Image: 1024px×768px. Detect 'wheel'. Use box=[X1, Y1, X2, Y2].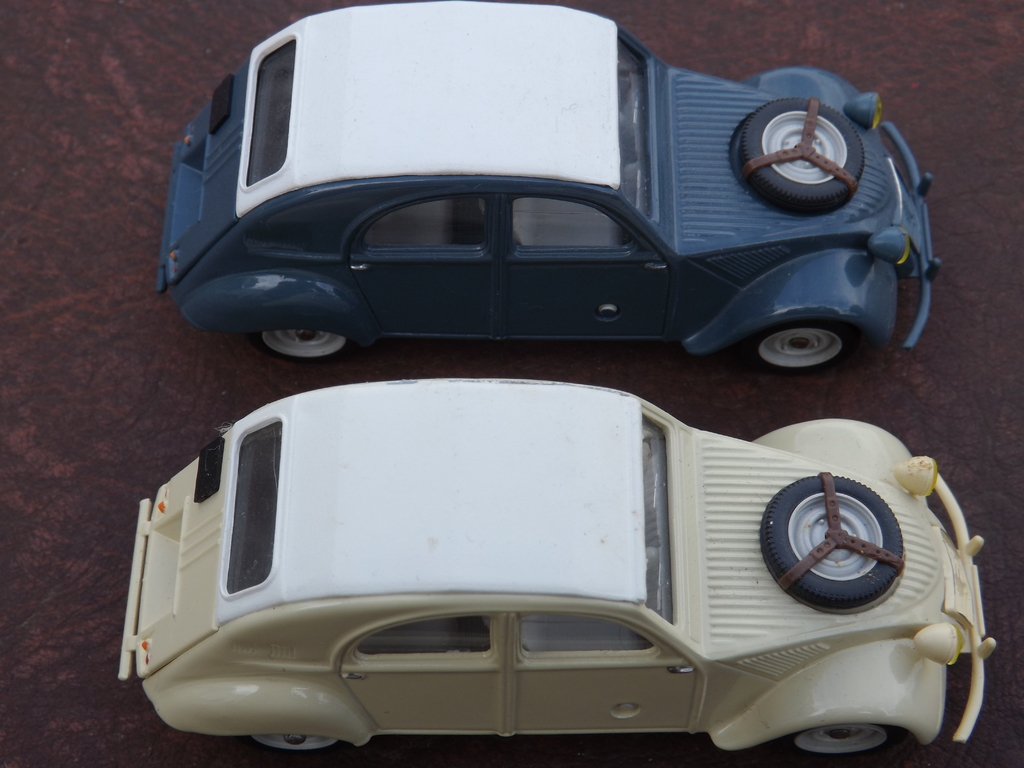
box=[743, 97, 865, 209].
